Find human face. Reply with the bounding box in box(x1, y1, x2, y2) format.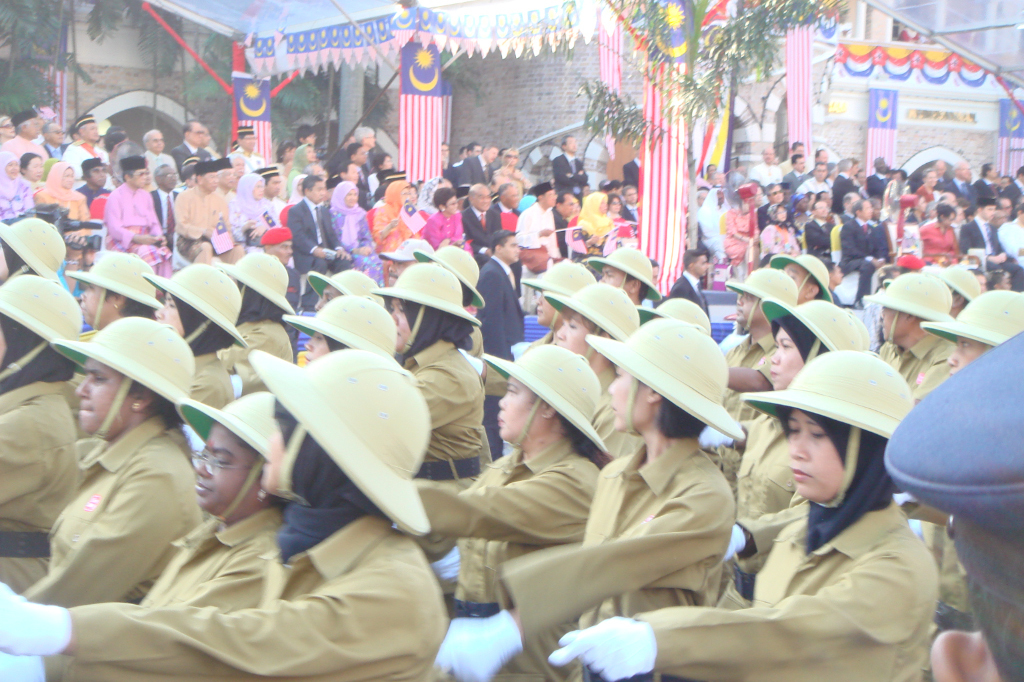
box(554, 311, 599, 359).
